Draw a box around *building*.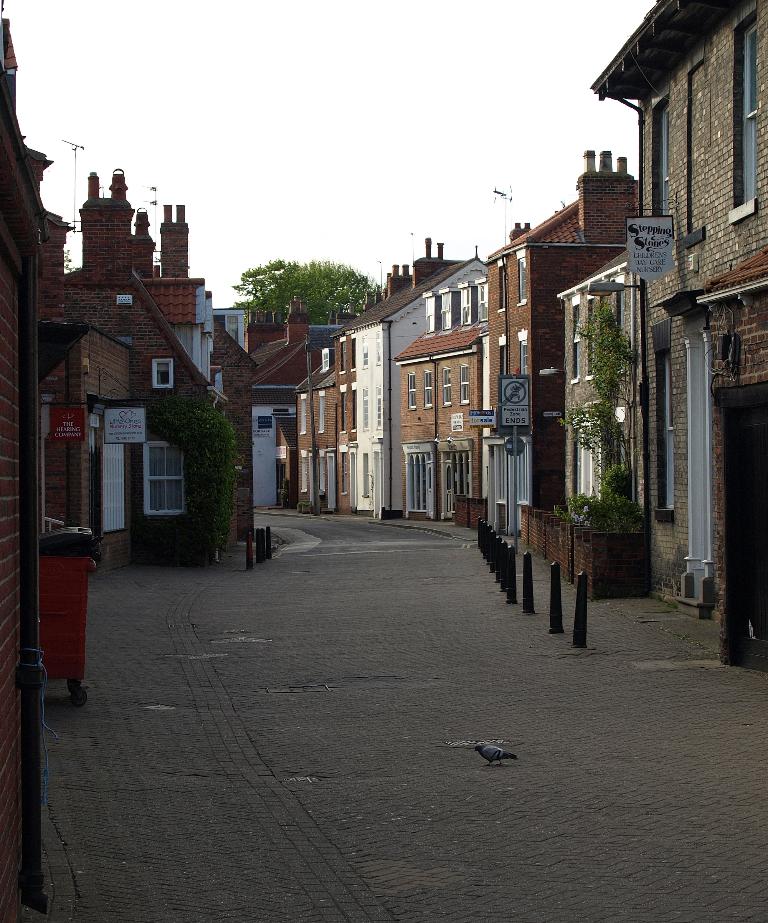
{"left": 591, "top": 0, "right": 767, "bottom": 675}.
